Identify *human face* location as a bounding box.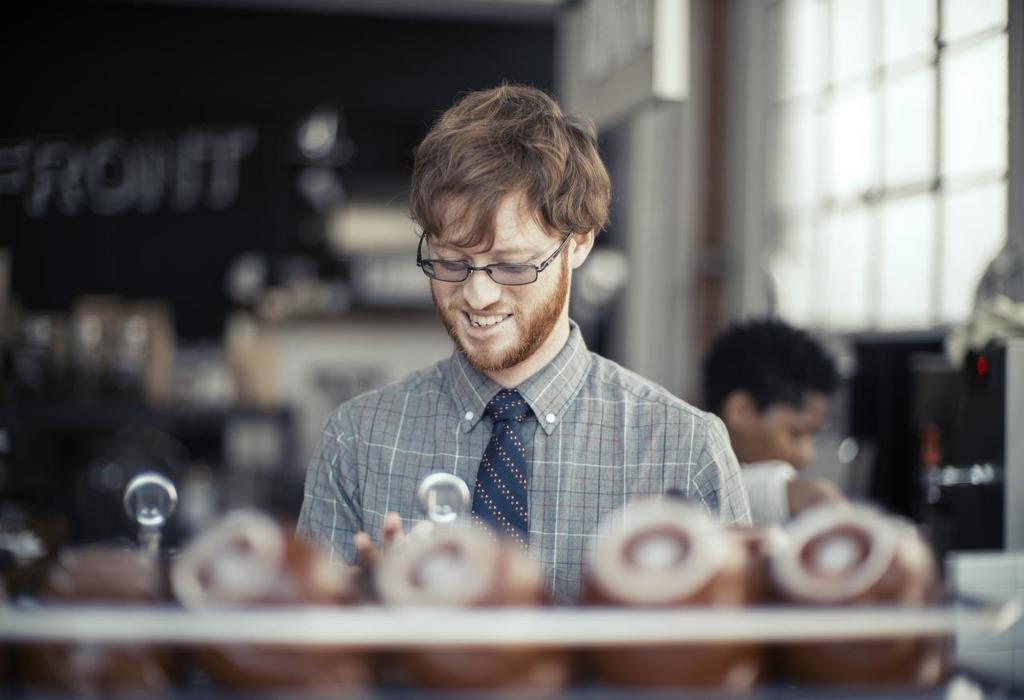
bbox=[421, 184, 564, 371].
